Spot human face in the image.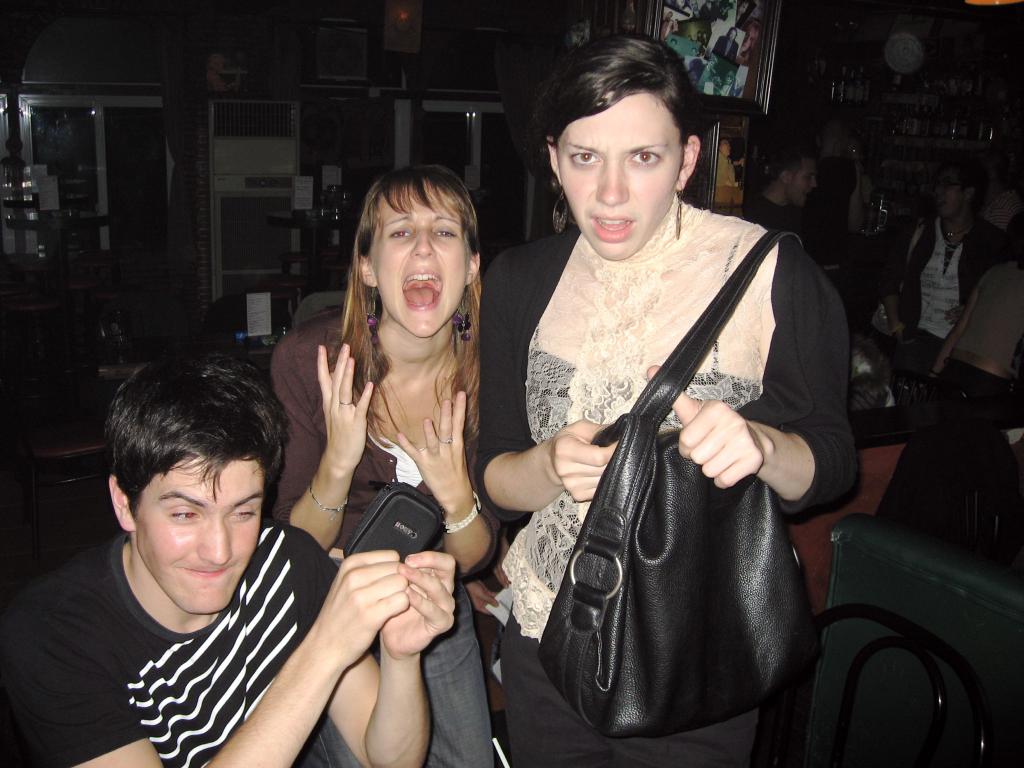
human face found at region(555, 92, 682, 262).
